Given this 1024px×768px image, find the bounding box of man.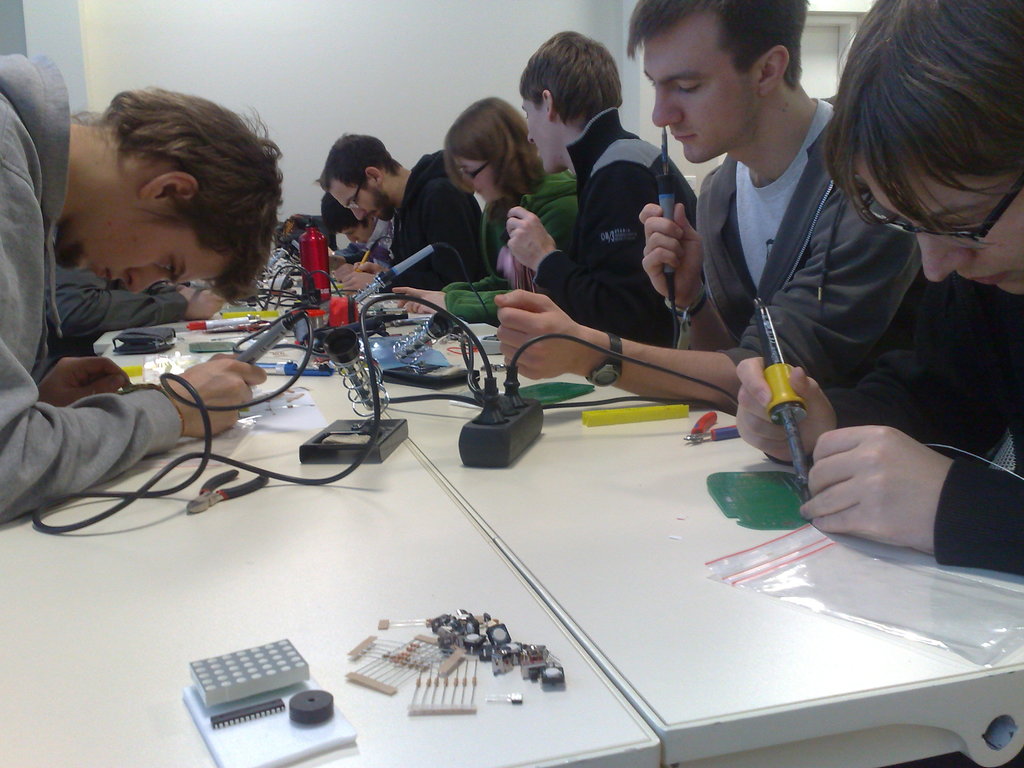
598,30,899,481.
